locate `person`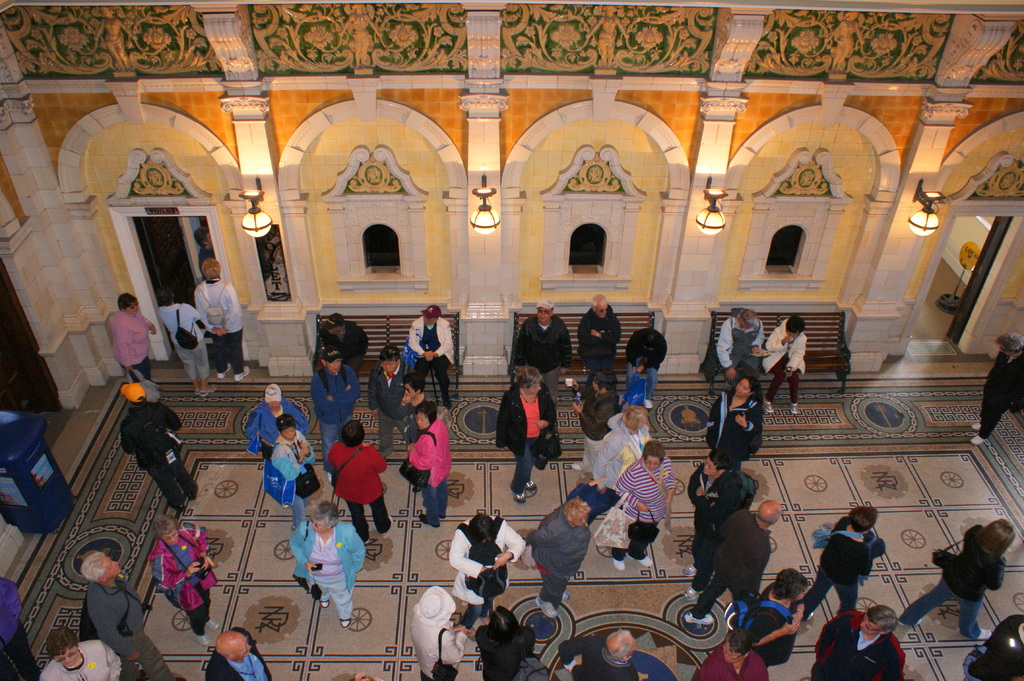
(left=0, top=576, right=43, bottom=680)
